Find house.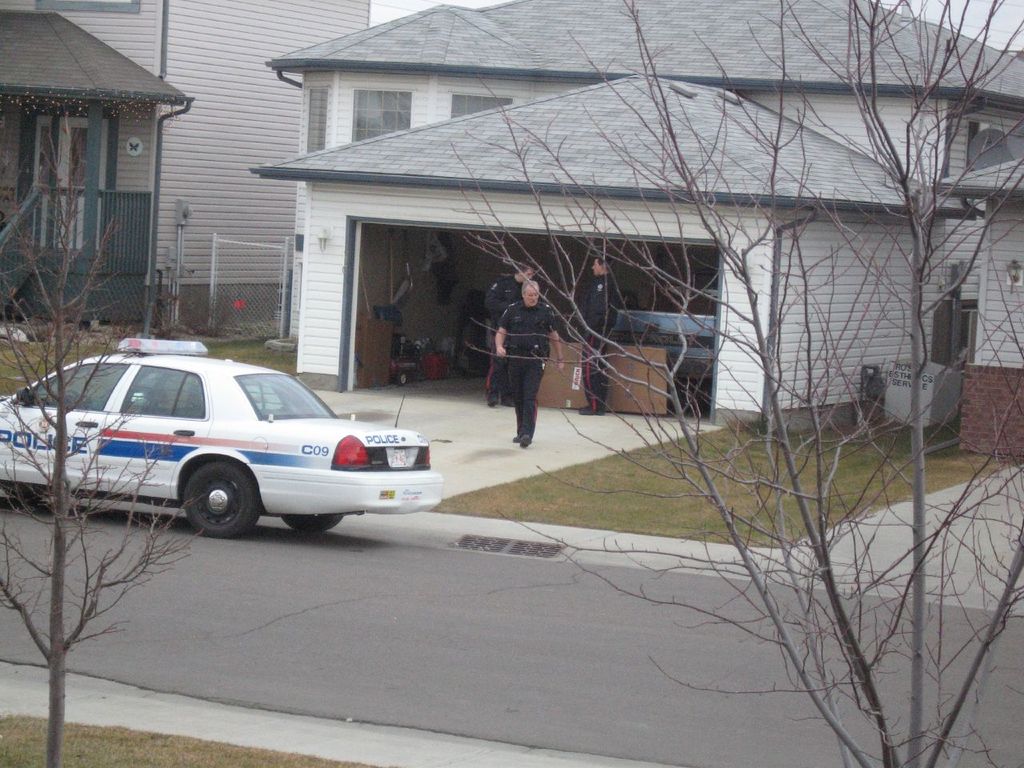
242:58:983:398.
